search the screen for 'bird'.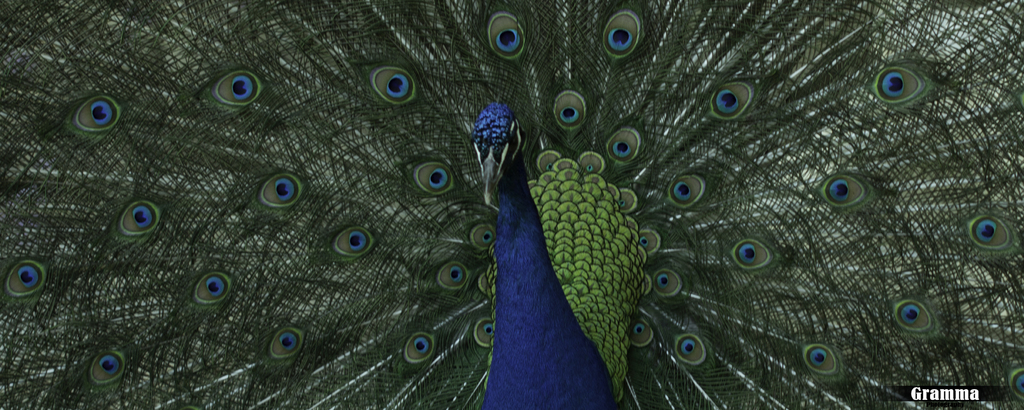
Found at locate(31, 10, 1023, 386).
